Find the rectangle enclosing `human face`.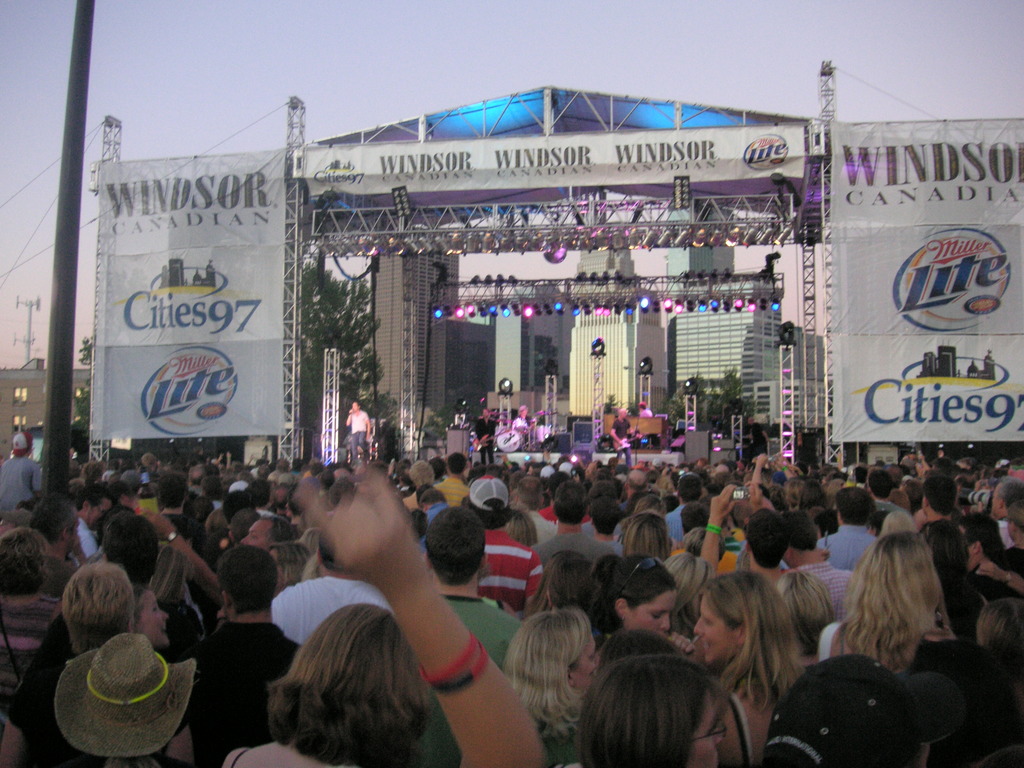
crop(682, 696, 724, 765).
